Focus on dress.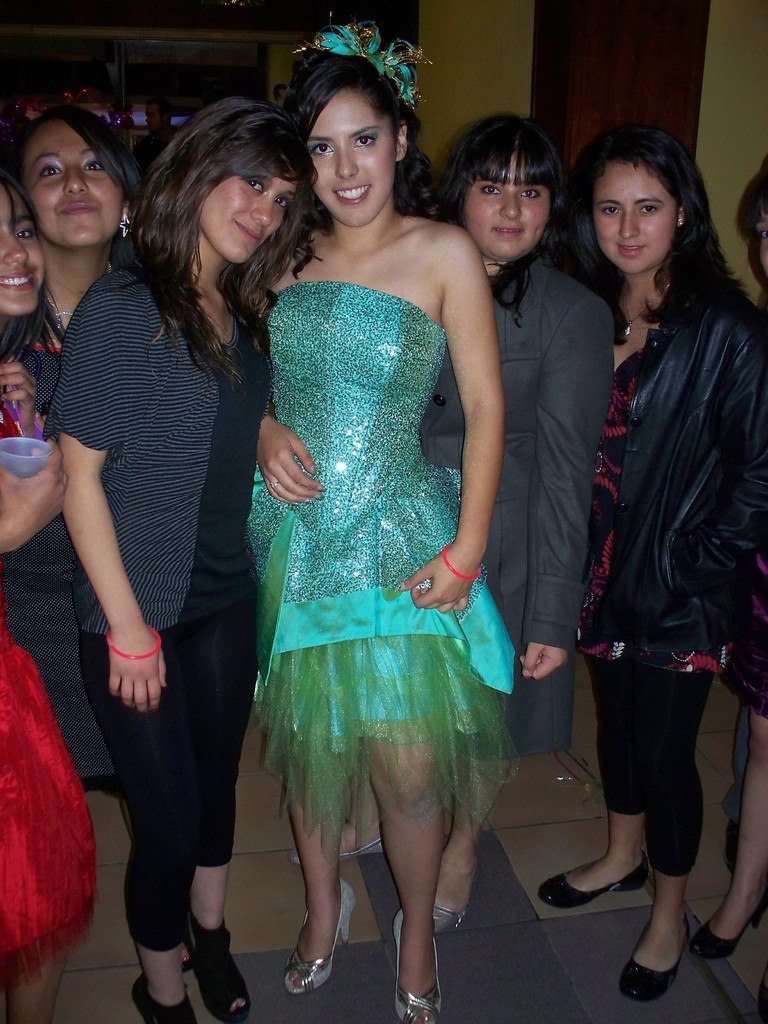
Focused at 241,279,508,855.
